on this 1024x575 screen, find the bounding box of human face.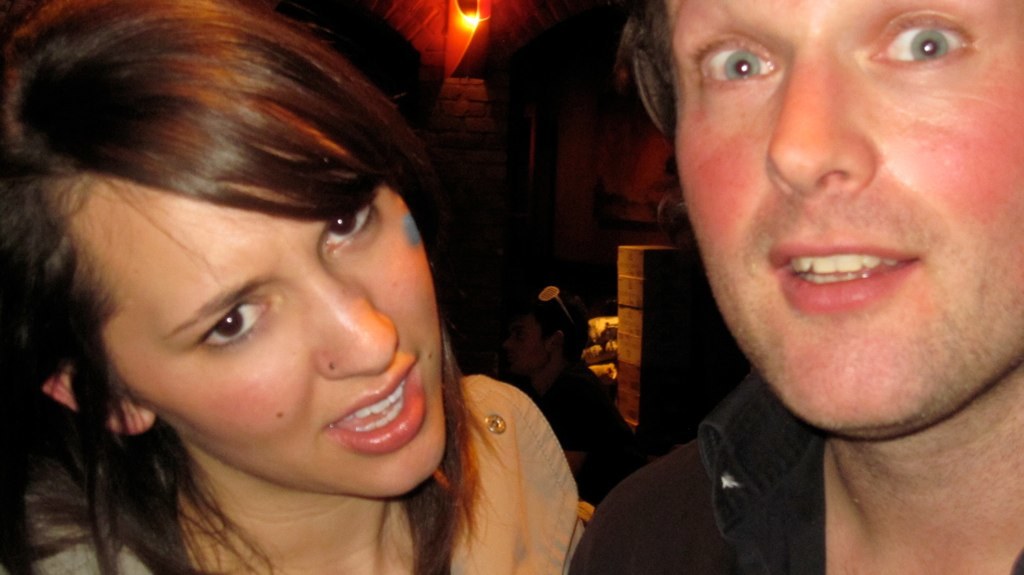
Bounding box: x1=61, y1=82, x2=450, y2=504.
